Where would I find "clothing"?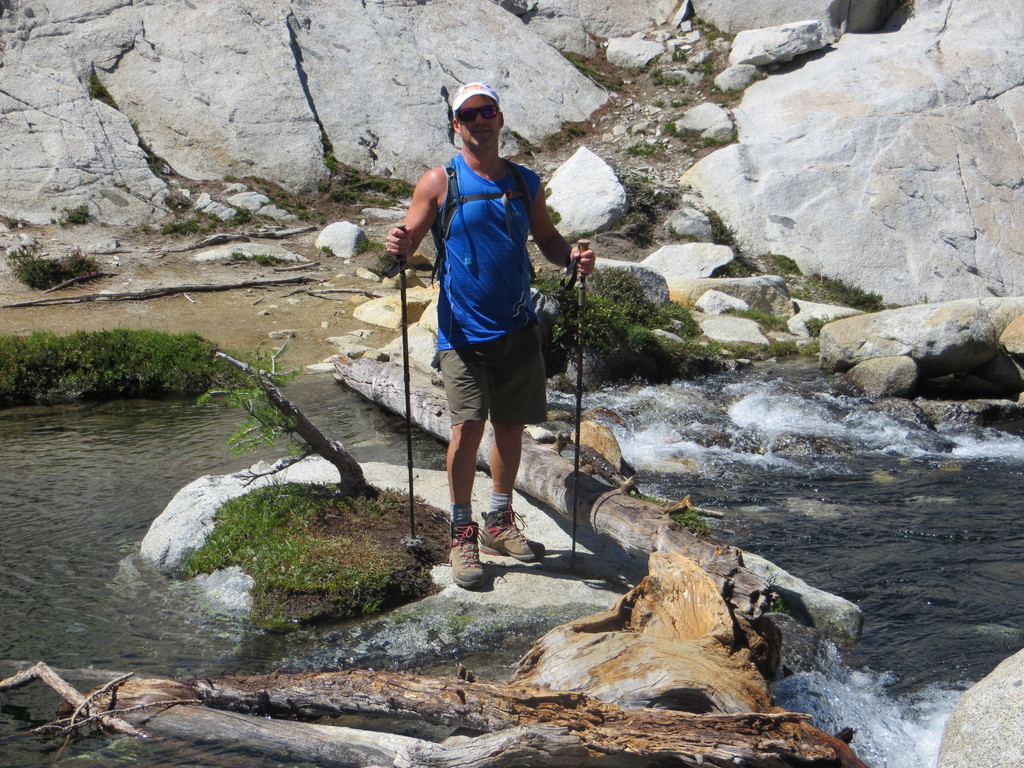
At [left=437, top=153, right=547, bottom=421].
